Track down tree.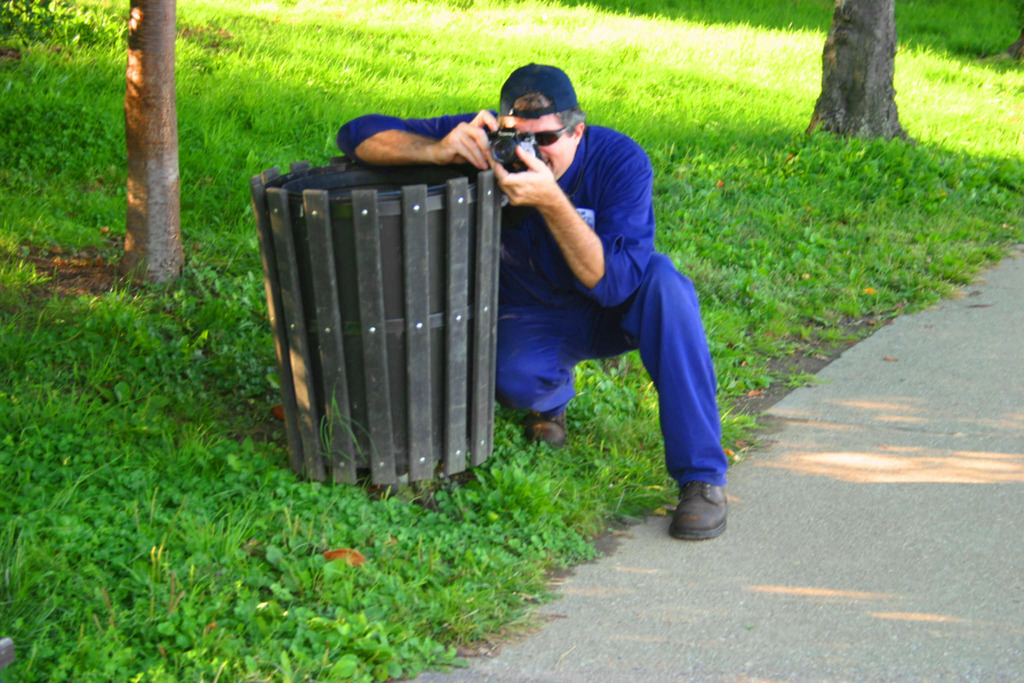
Tracked to [115,0,184,291].
